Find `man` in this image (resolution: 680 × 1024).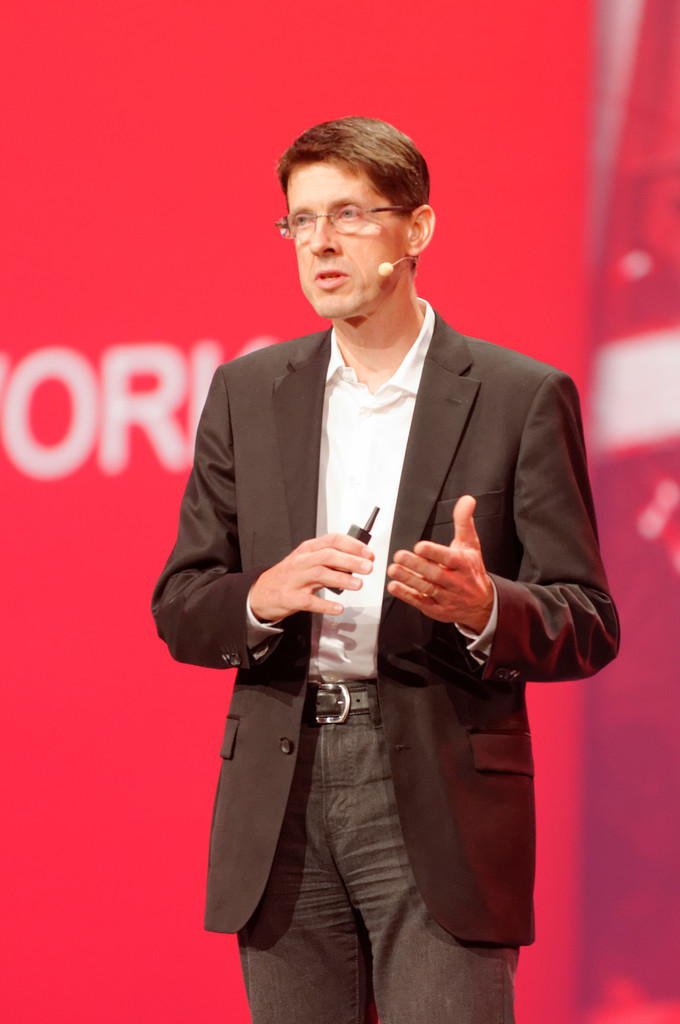
{"left": 152, "top": 115, "right": 623, "bottom": 1023}.
